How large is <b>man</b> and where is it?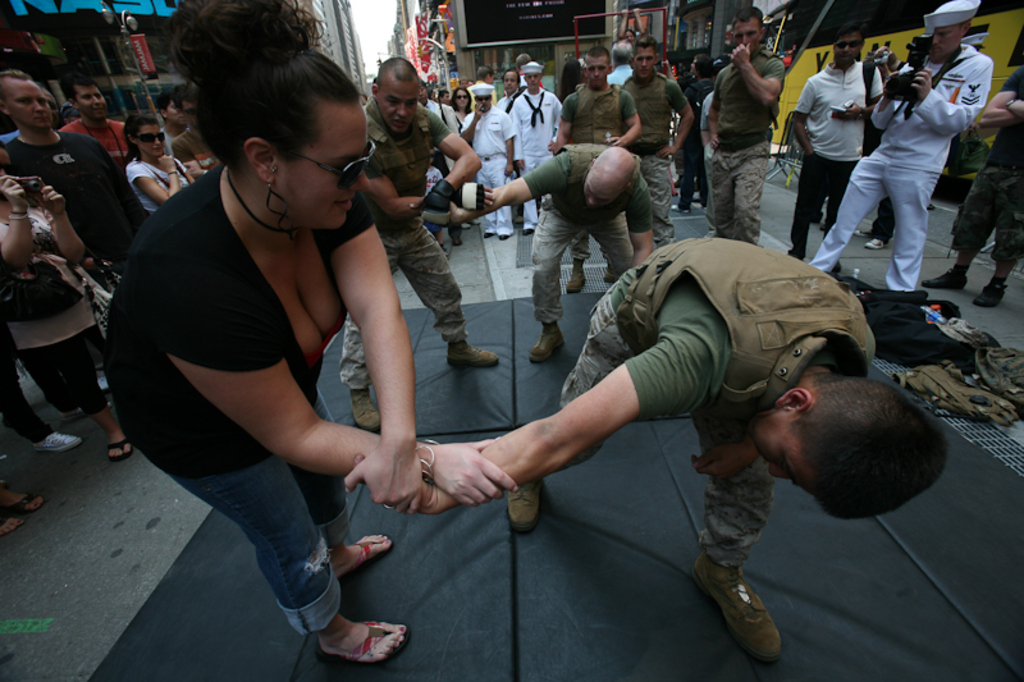
Bounding box: crop(56, 72, 134, 173).
